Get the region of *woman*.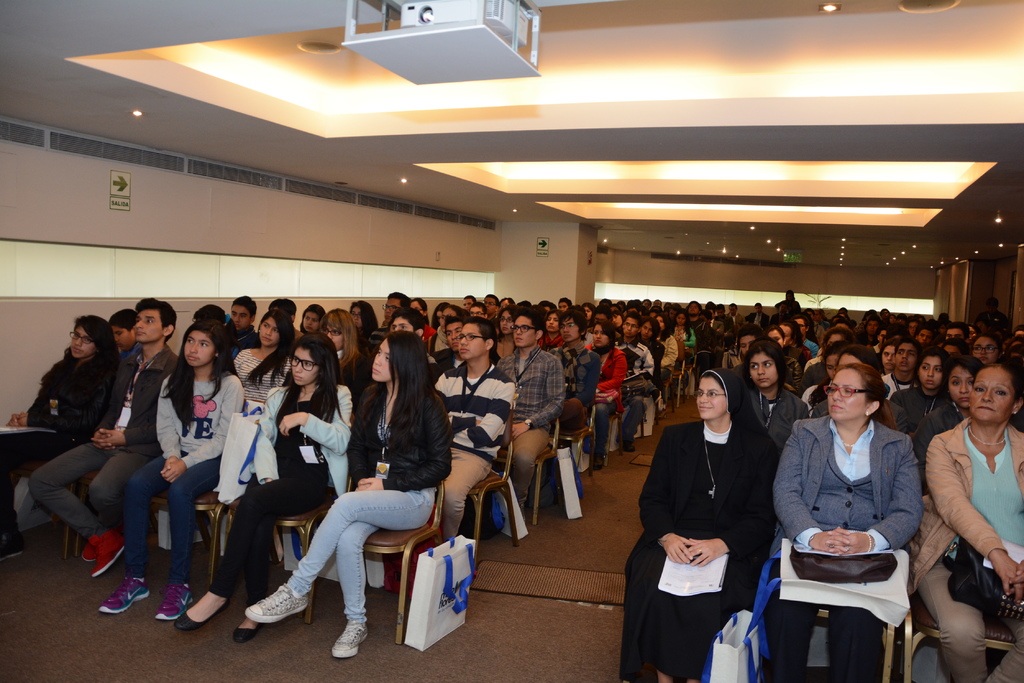
99 315 244 624.
